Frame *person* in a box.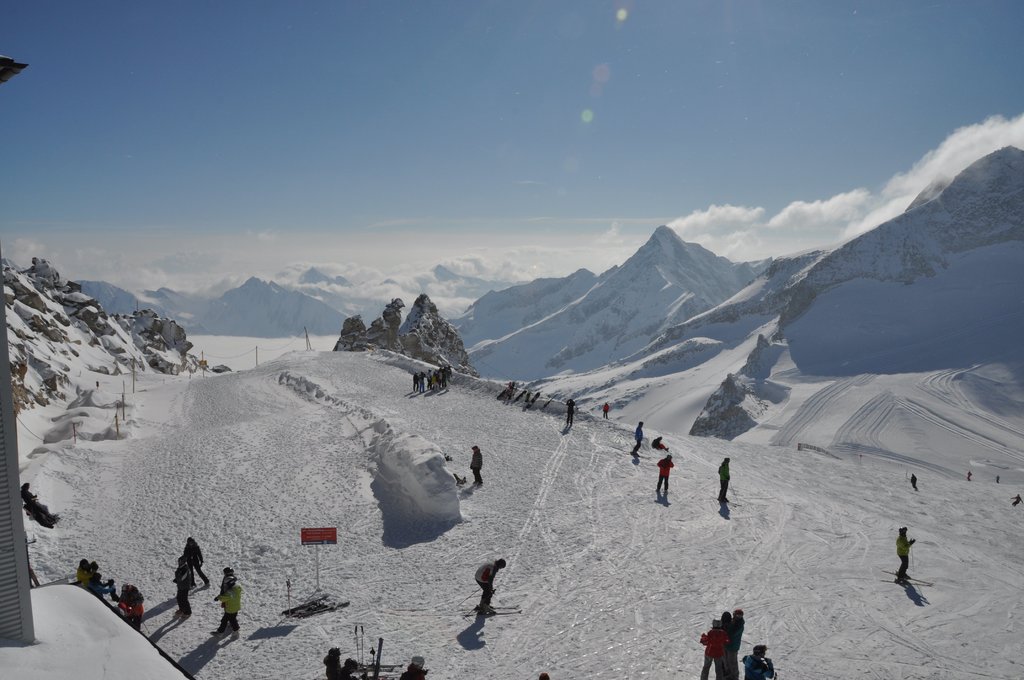
(566, 400, 572, 425).
